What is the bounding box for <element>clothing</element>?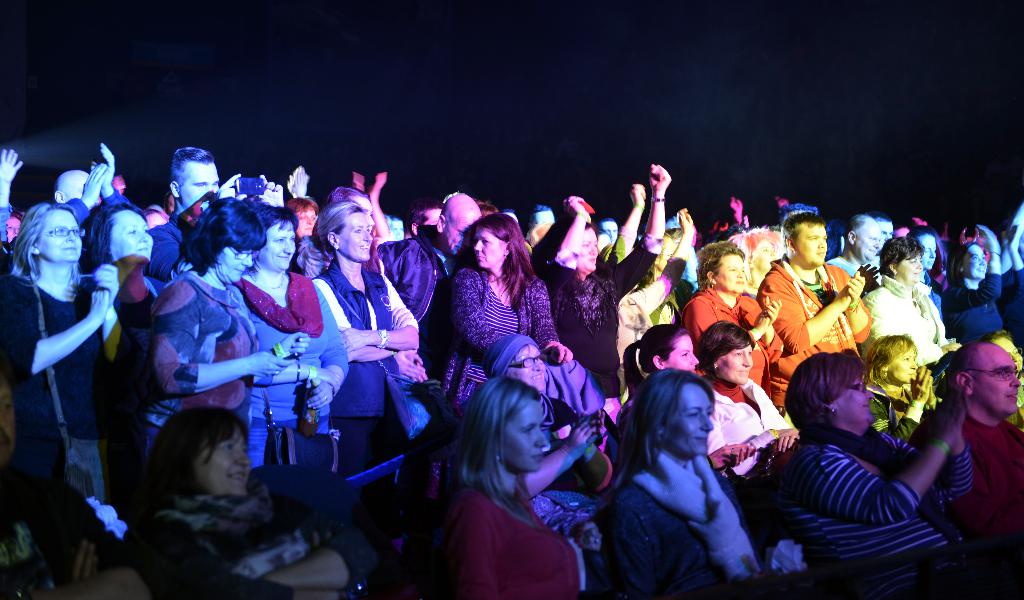
x1=0 y1=465 x2=140 y2=599.
